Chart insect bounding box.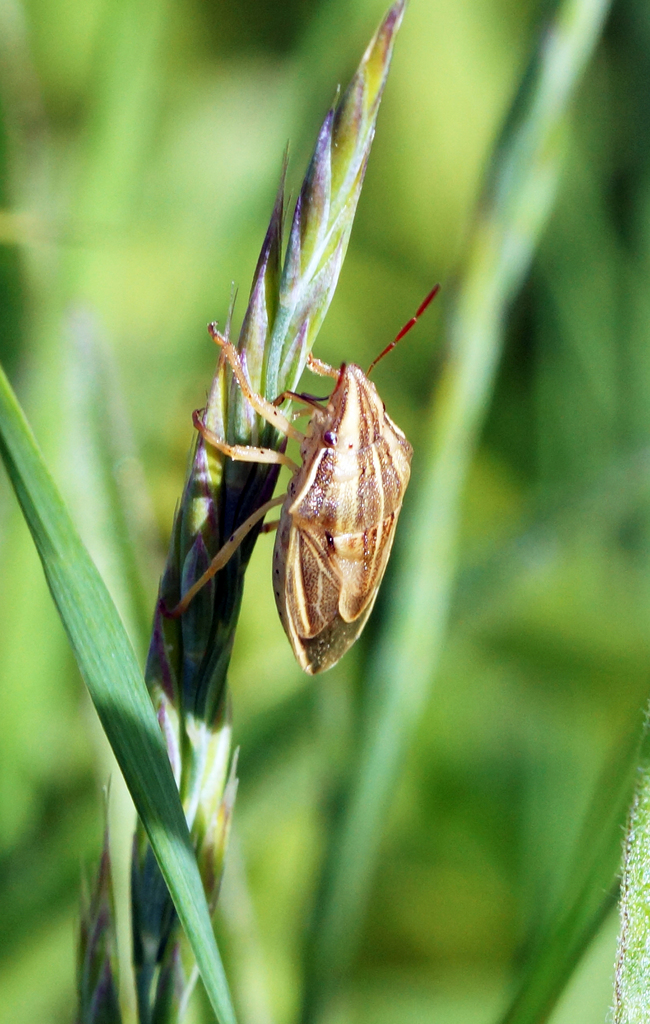
Charted: (169,288,443,676).
